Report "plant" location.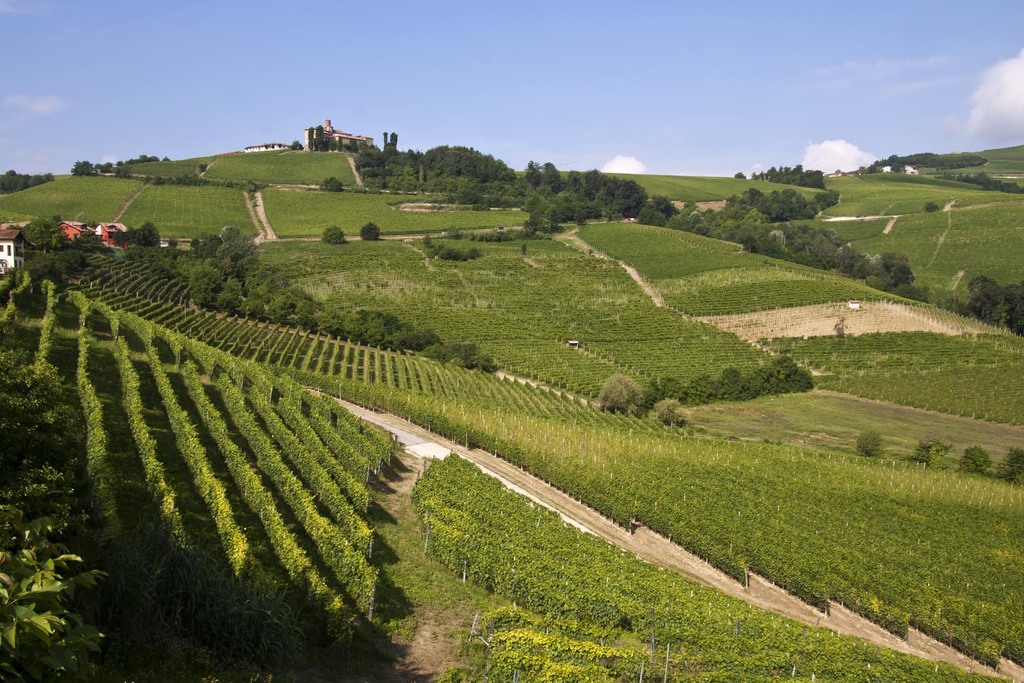
Report: locate(13, 552, 103, 650).
